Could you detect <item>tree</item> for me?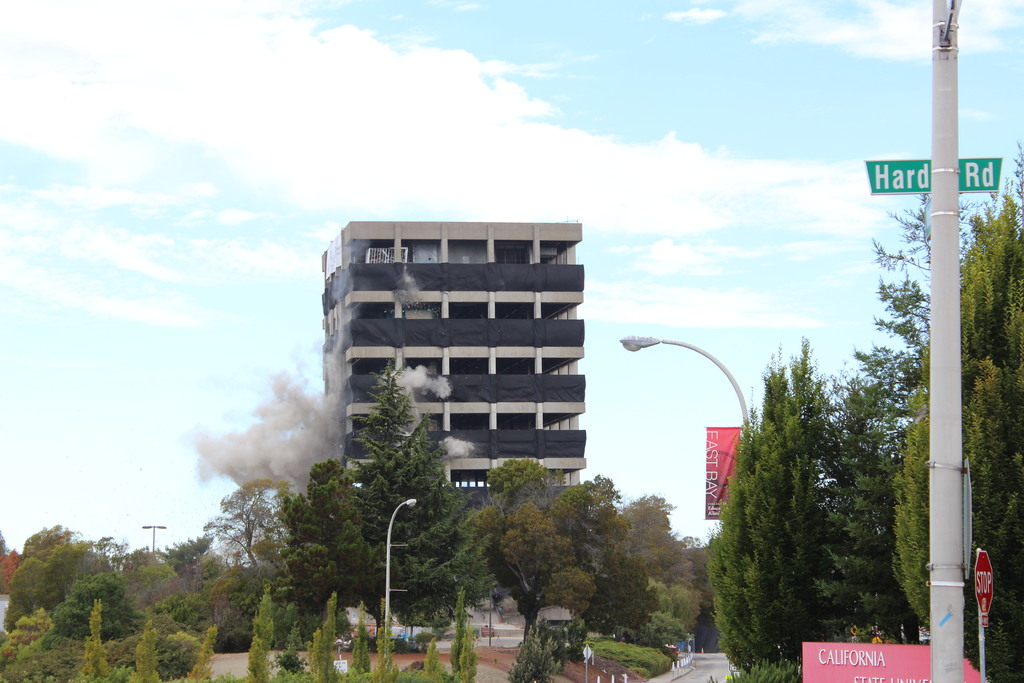
Detection result: (x1=247, y1=582, x2=293, y2=682).
